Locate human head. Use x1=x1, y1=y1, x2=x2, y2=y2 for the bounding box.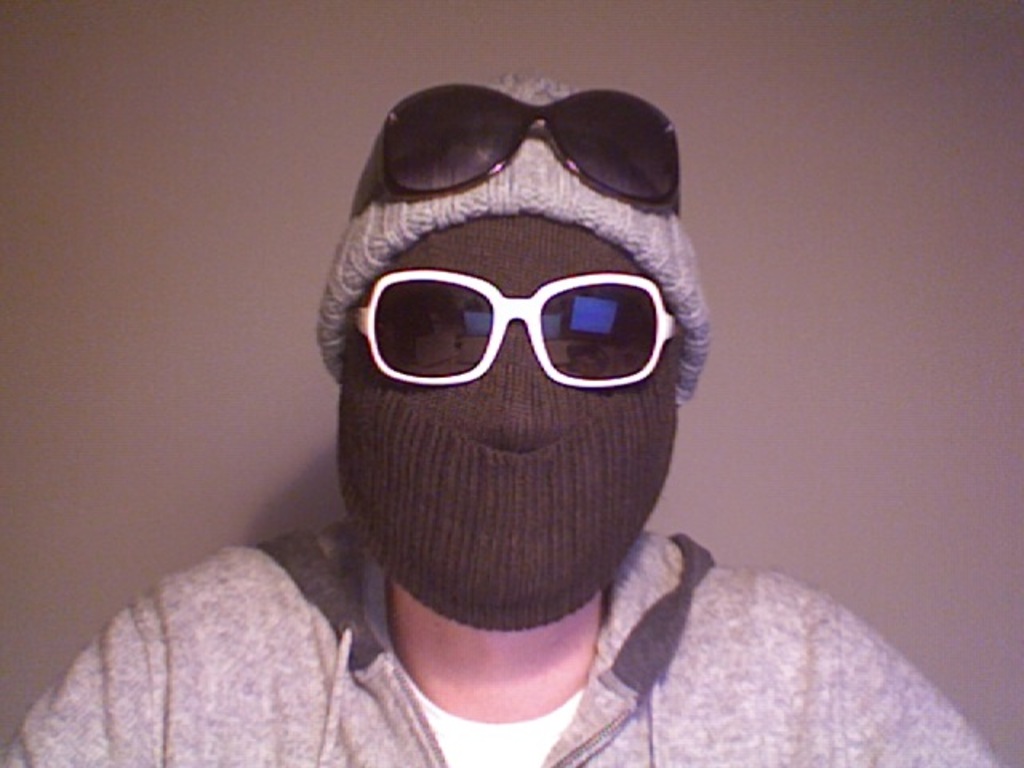
x1=320, y1=86, x2=720, y2=557.
